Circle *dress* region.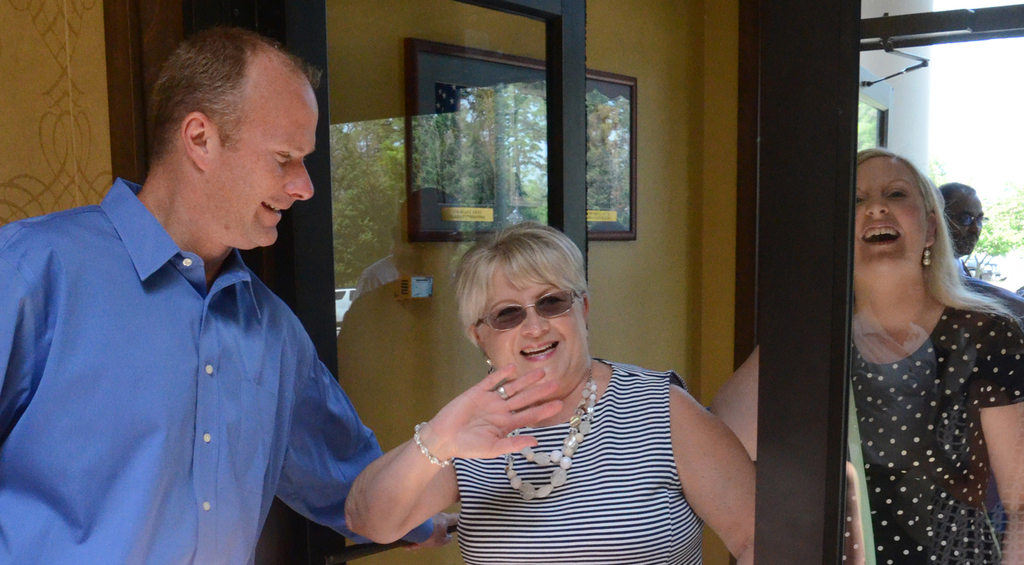
Region: box(450, 355, 708, 564).
